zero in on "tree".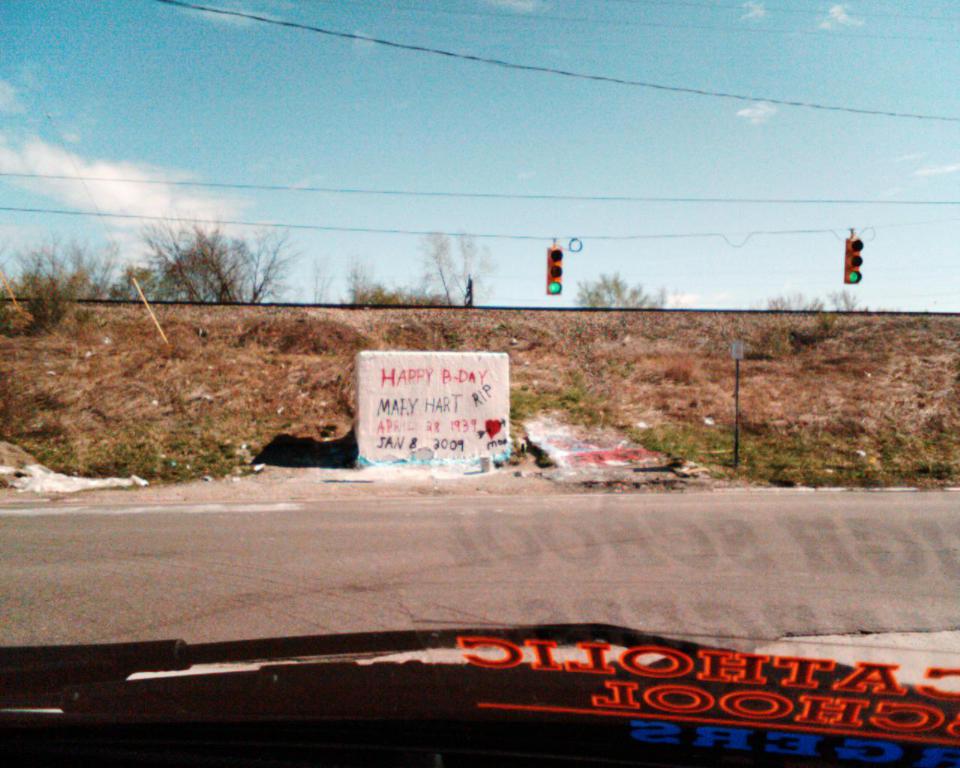
Zeroed in: select_region(16, 235, 126, 315).
